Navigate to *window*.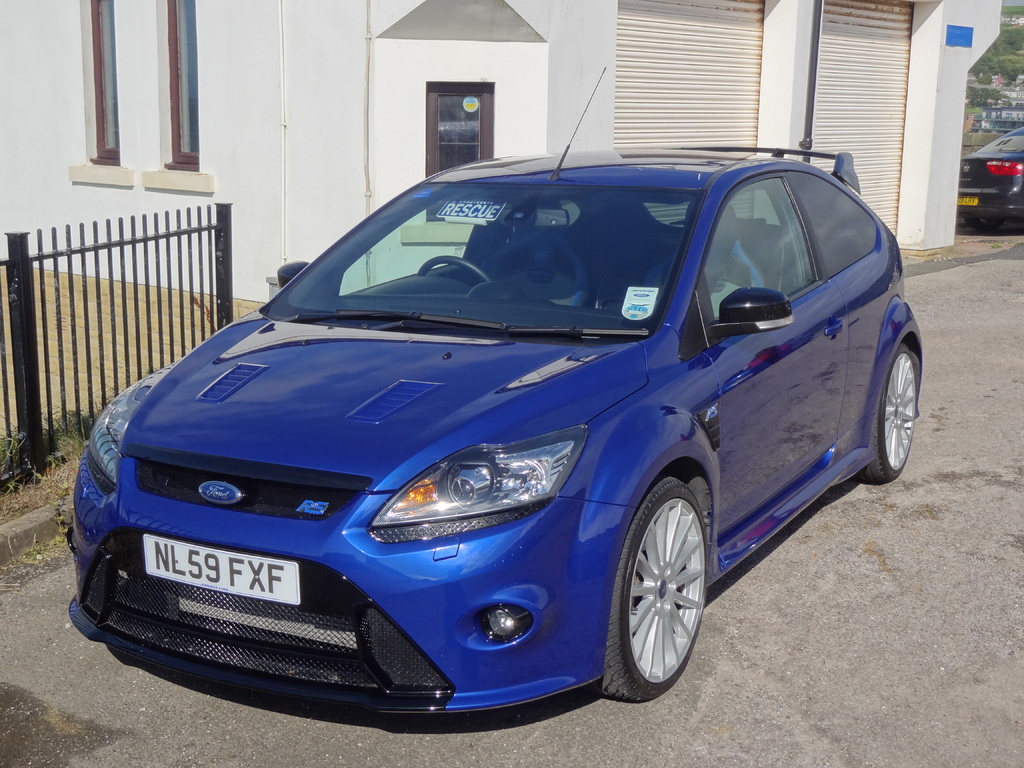
Navigation target: (68,0,133,184).
